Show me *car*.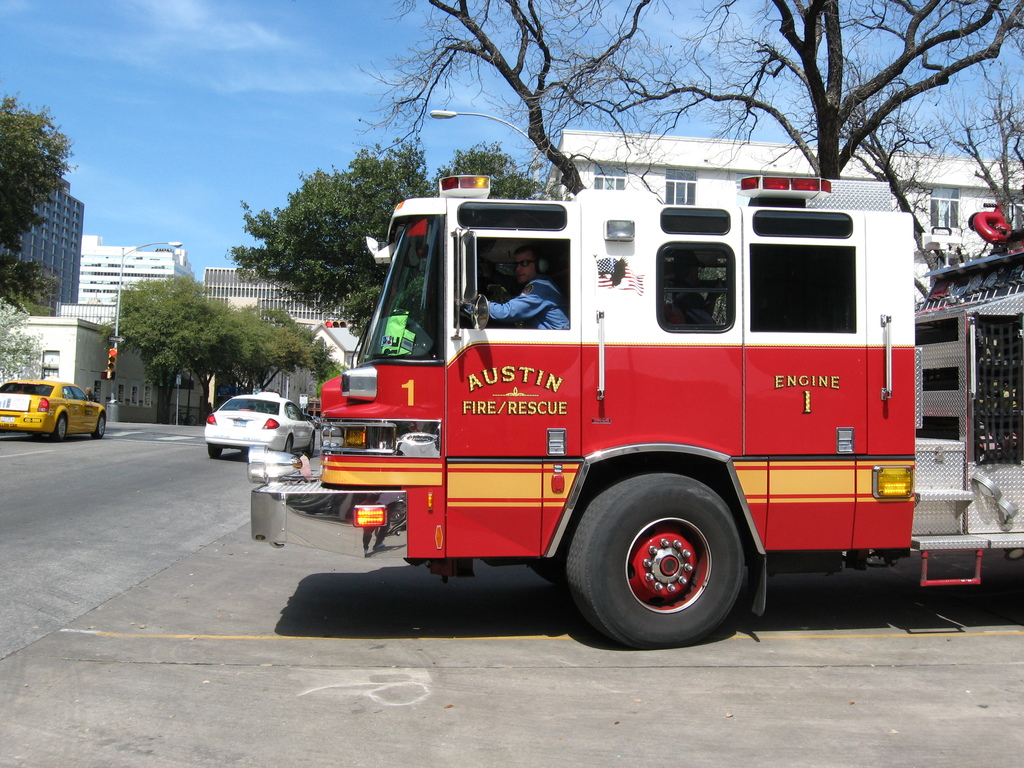
*car* is here: select_region(206, 392, 318, 461).
